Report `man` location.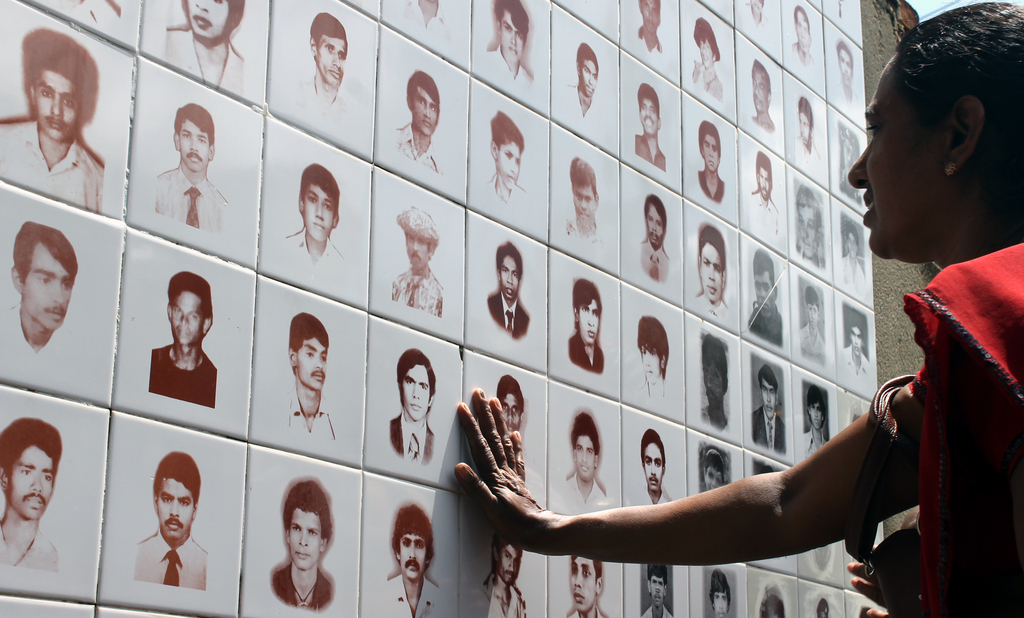
Report: <bbox>748, 58, 777, 133</bbox>.
